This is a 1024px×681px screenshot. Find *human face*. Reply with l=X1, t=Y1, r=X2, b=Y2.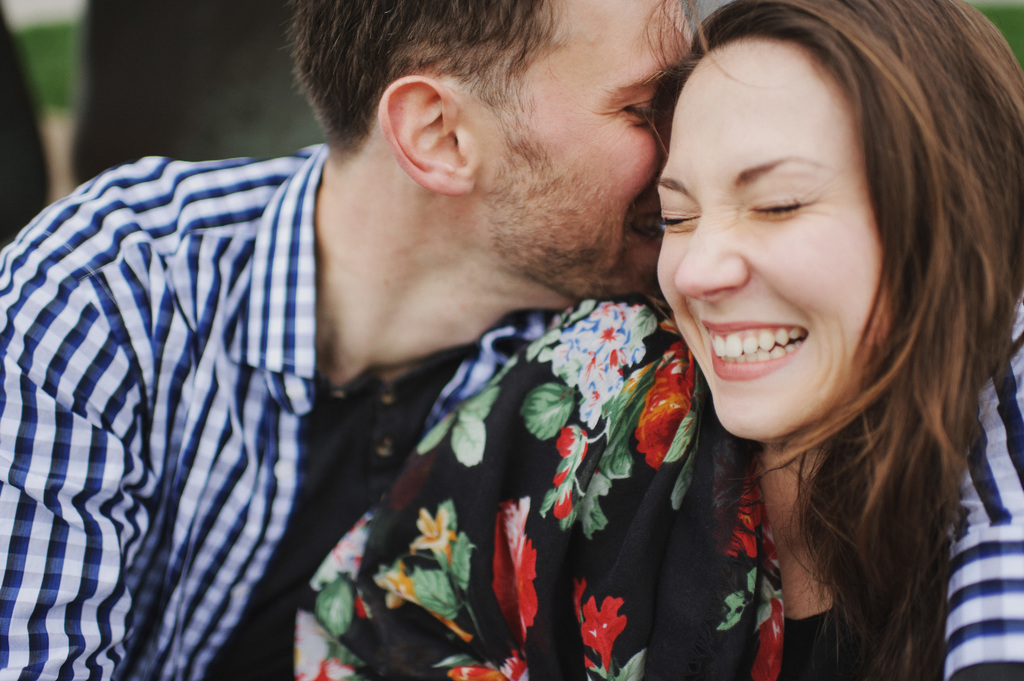
l=470, t=0, r=711, b=303.
